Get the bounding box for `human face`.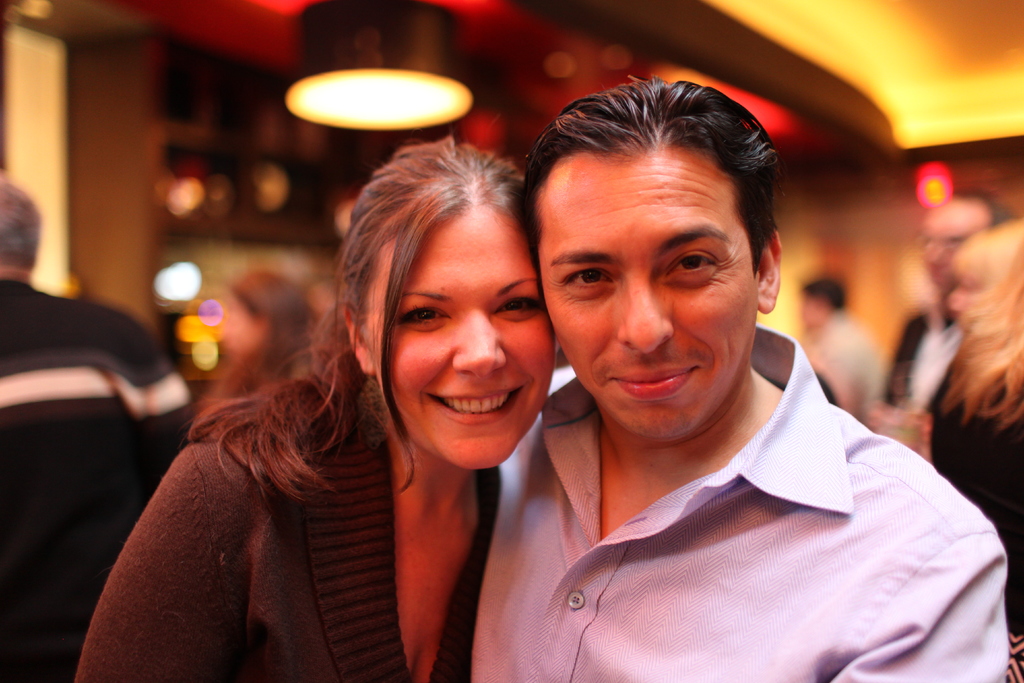
364 203 555 470.
